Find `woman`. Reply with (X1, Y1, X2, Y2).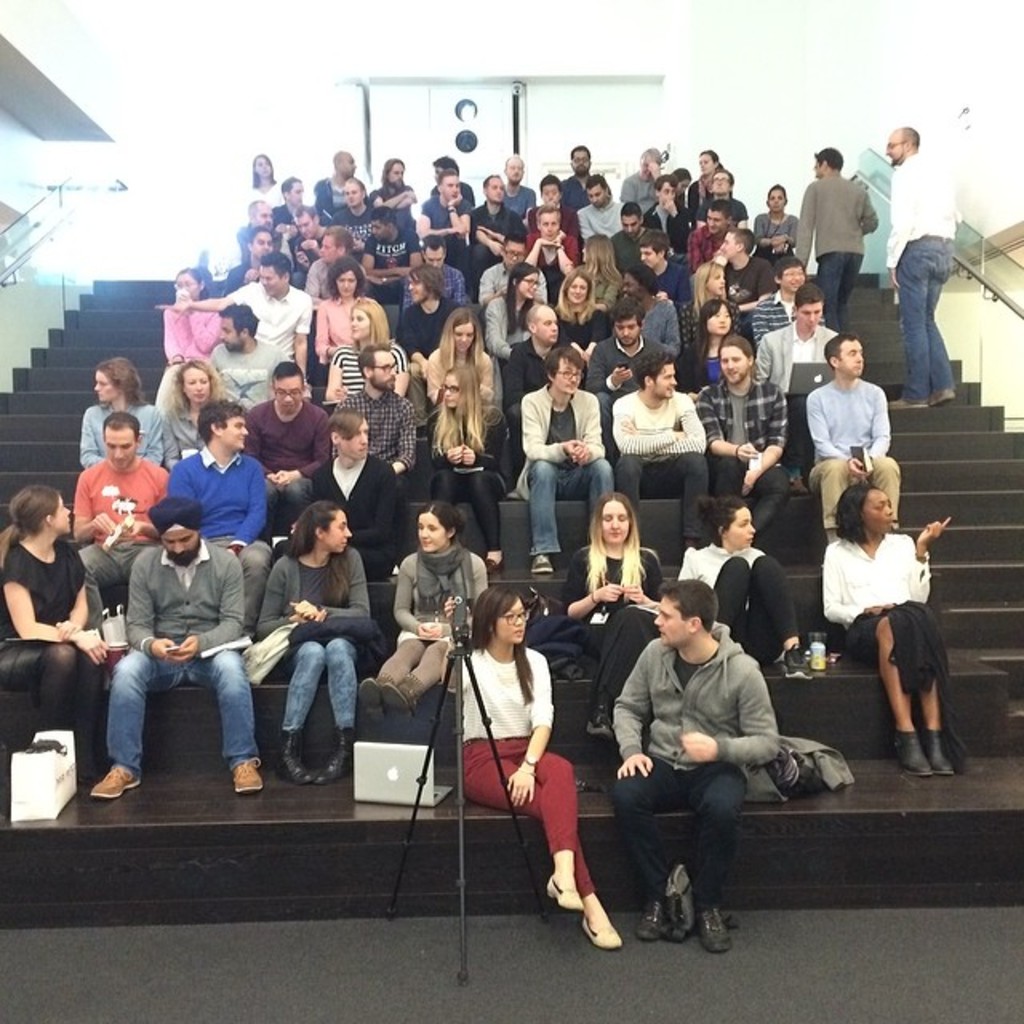
(243, 150, 283, 210).
